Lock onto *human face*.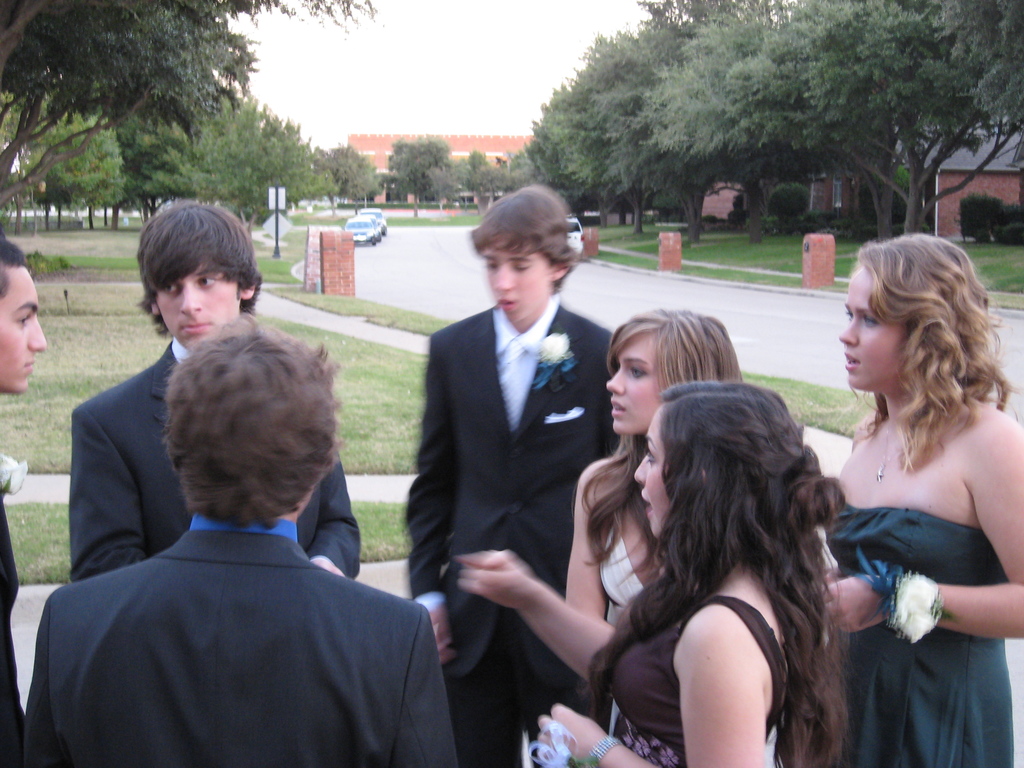
Locked: bbox(634, 410, 673, 538).
